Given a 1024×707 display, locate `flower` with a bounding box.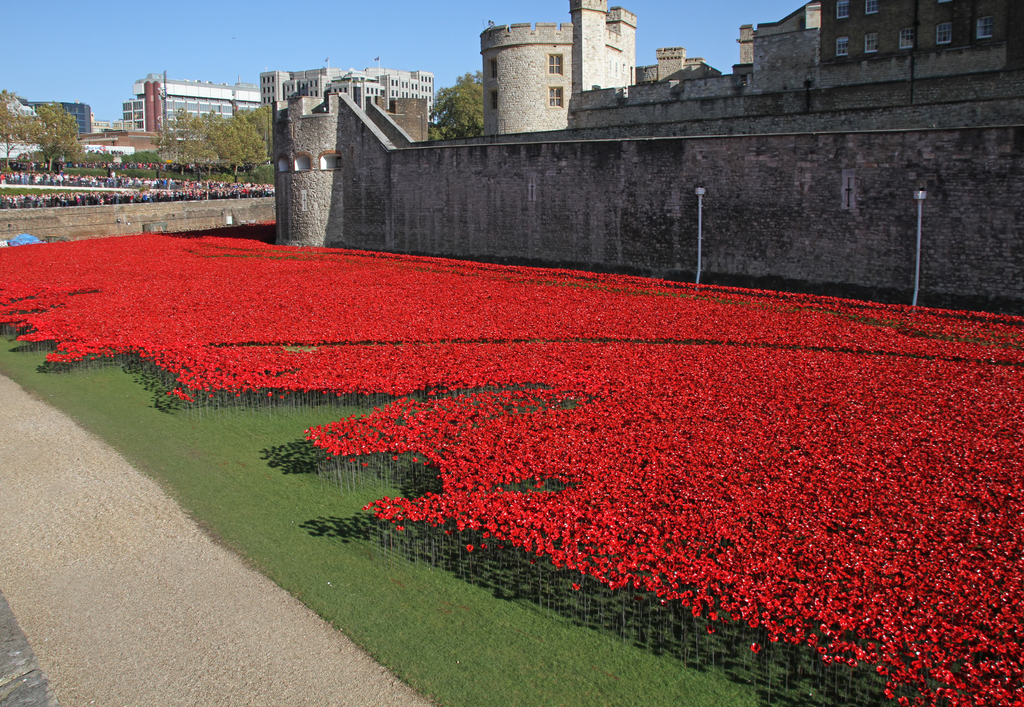
Located: box=[464, 543, 473, 552].
